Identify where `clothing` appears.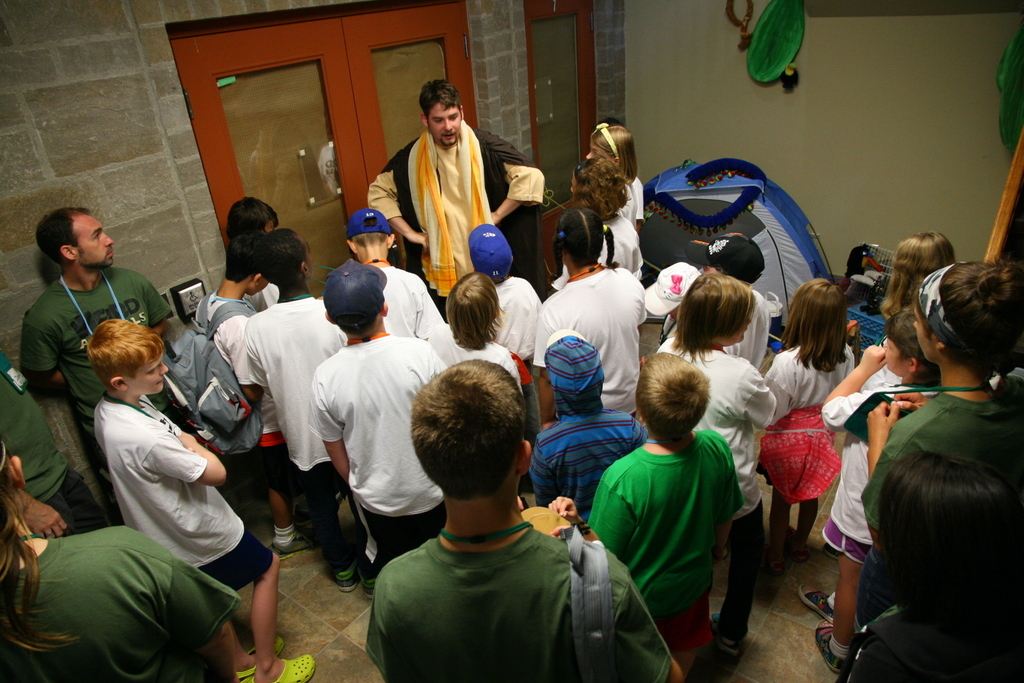
Appears at {"left": 300, "top": 341, "right": 442, "bottom": 567}.
